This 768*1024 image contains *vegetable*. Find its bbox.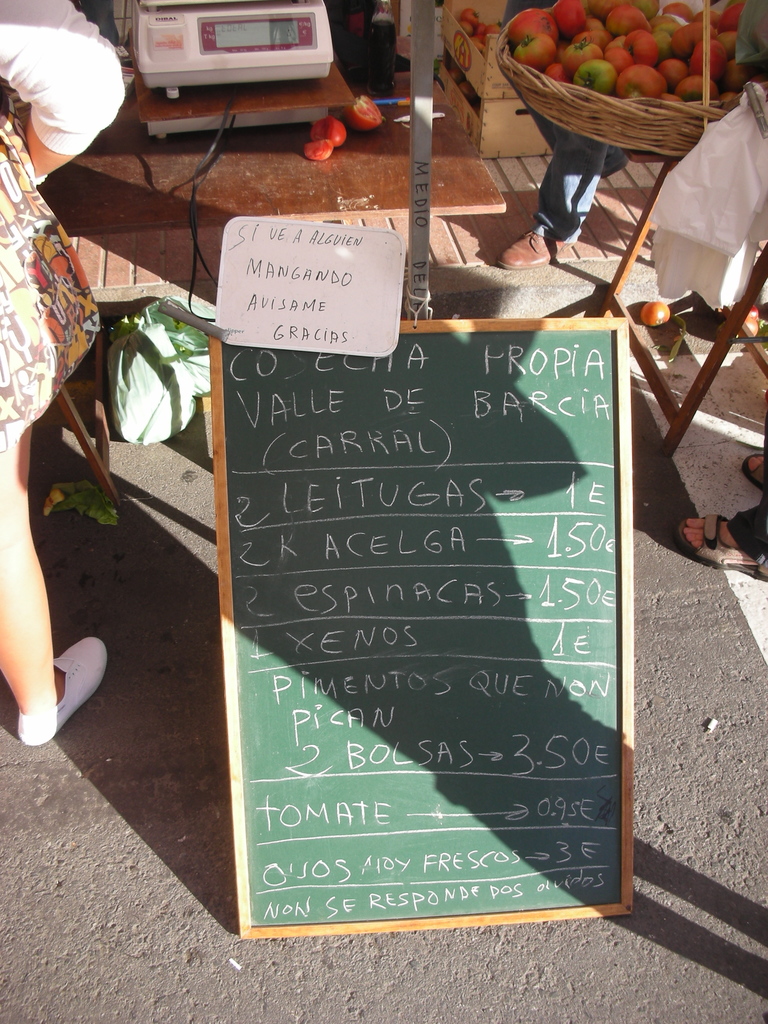
(x1=742, y1=305, x2=758, y2=339).
